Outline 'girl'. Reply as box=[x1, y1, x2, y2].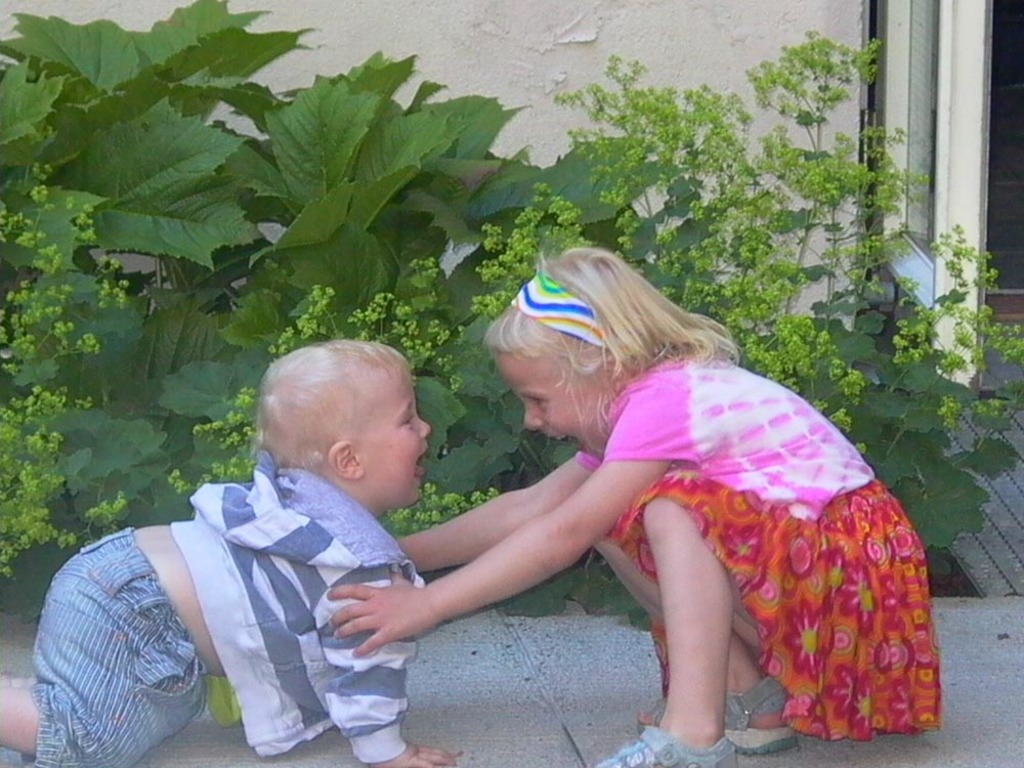
box=[330, 253, 945, 767].
